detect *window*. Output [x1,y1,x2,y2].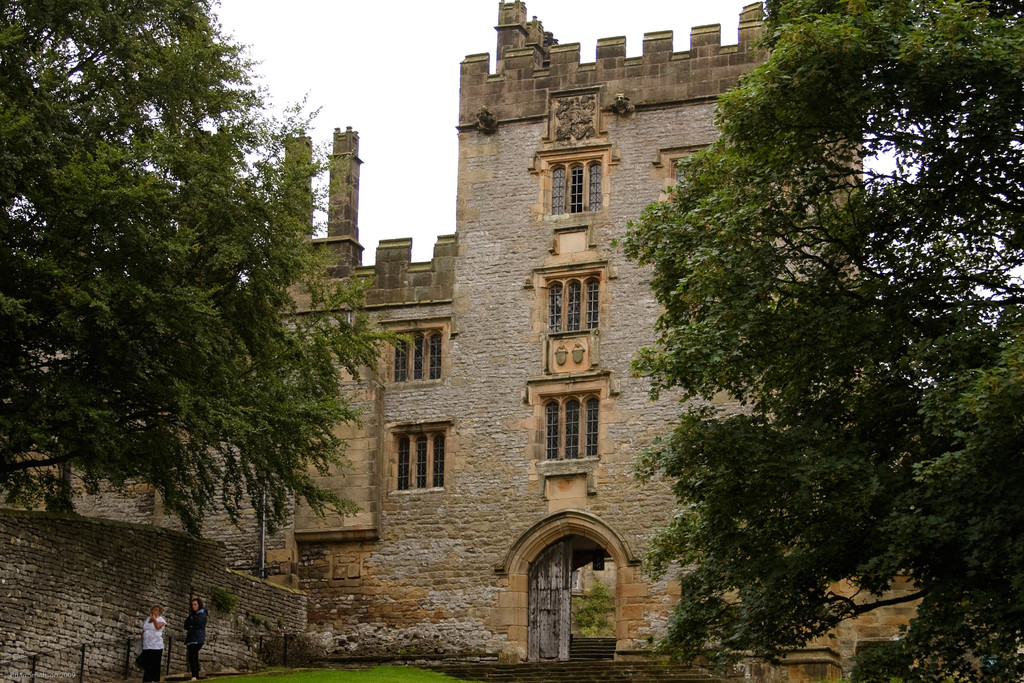
[535,268,607,334].
